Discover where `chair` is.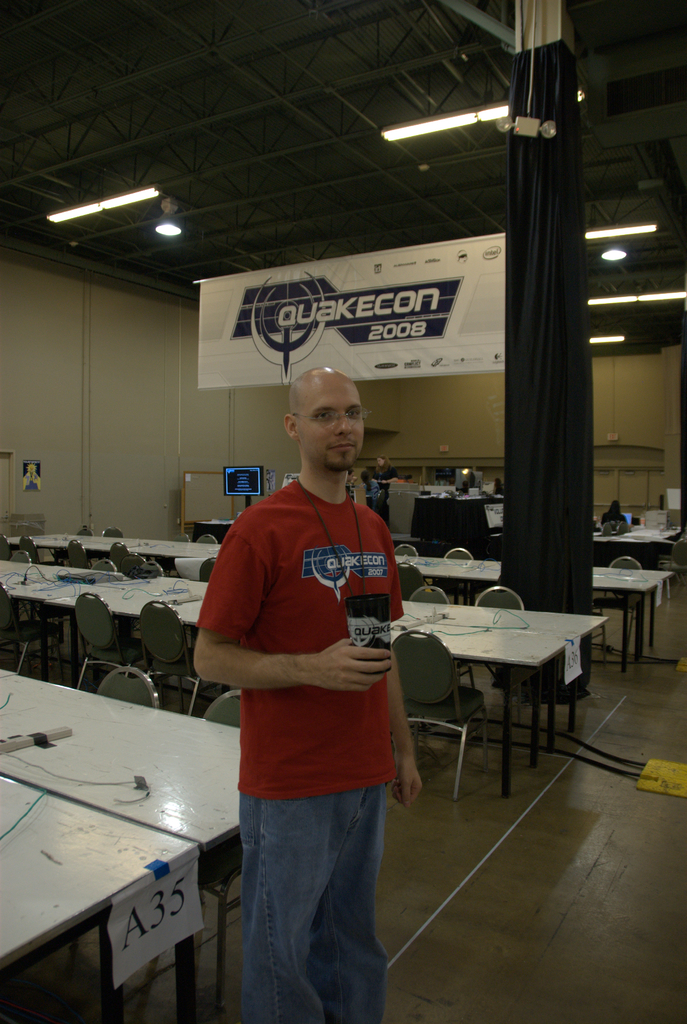
Discovered at 442,543,474,564.
